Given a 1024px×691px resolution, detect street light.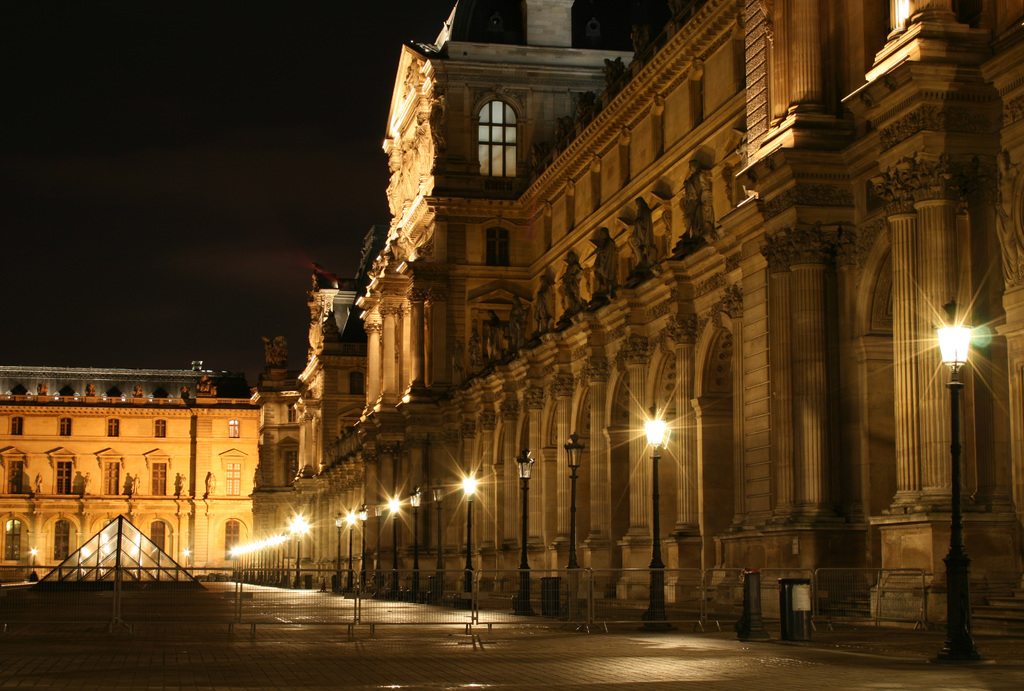
430 470 449 605.
